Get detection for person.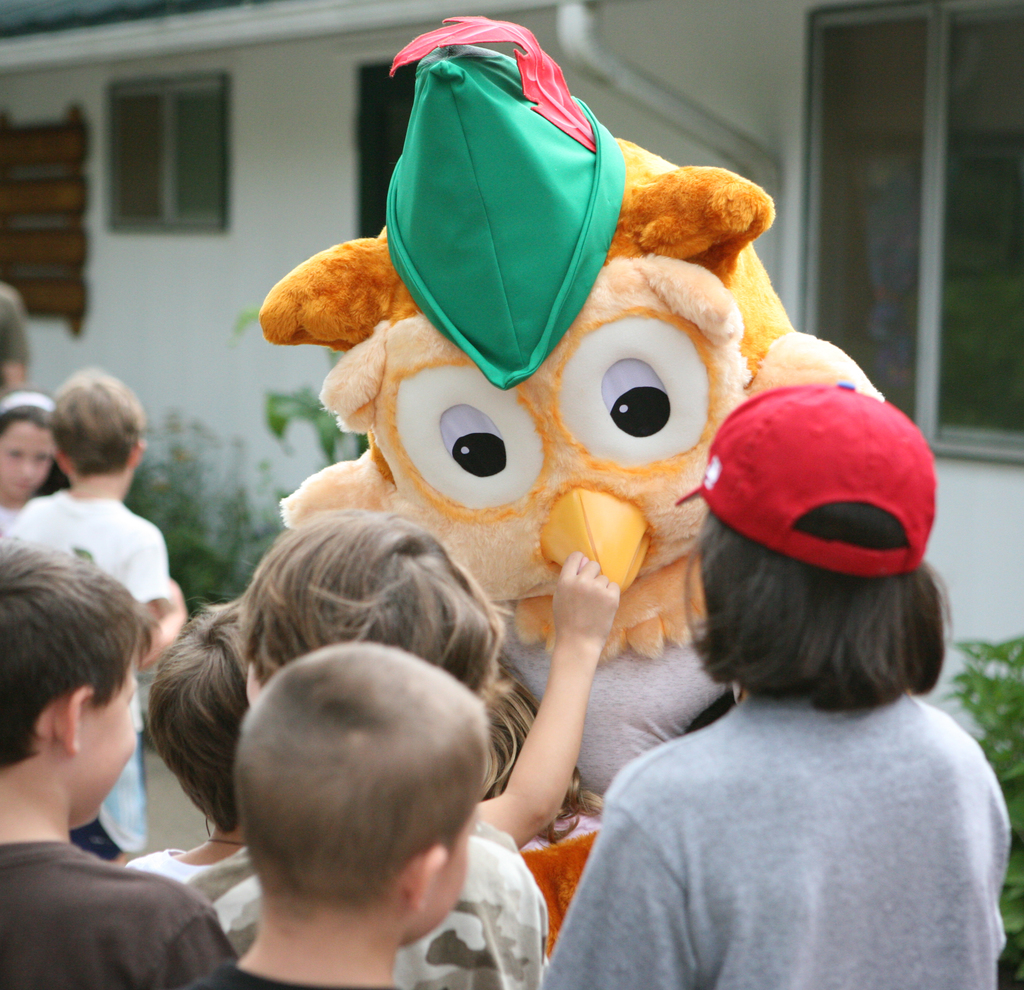
Detection: left=12, top=371, right=191, bottom=862.
